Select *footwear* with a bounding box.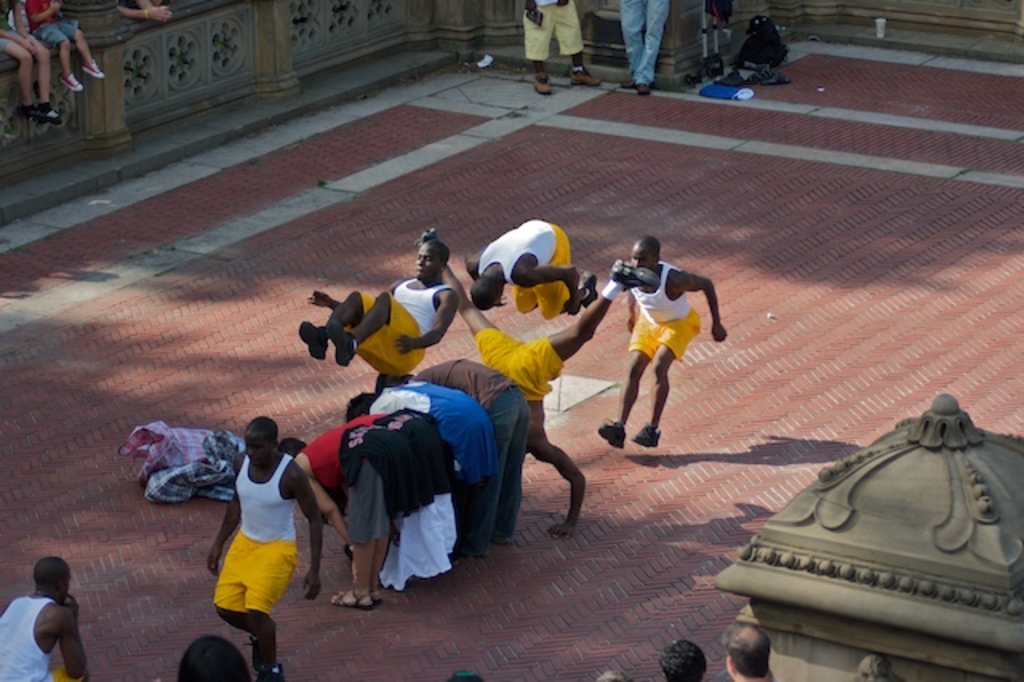
[637, 82, 650, 94].
